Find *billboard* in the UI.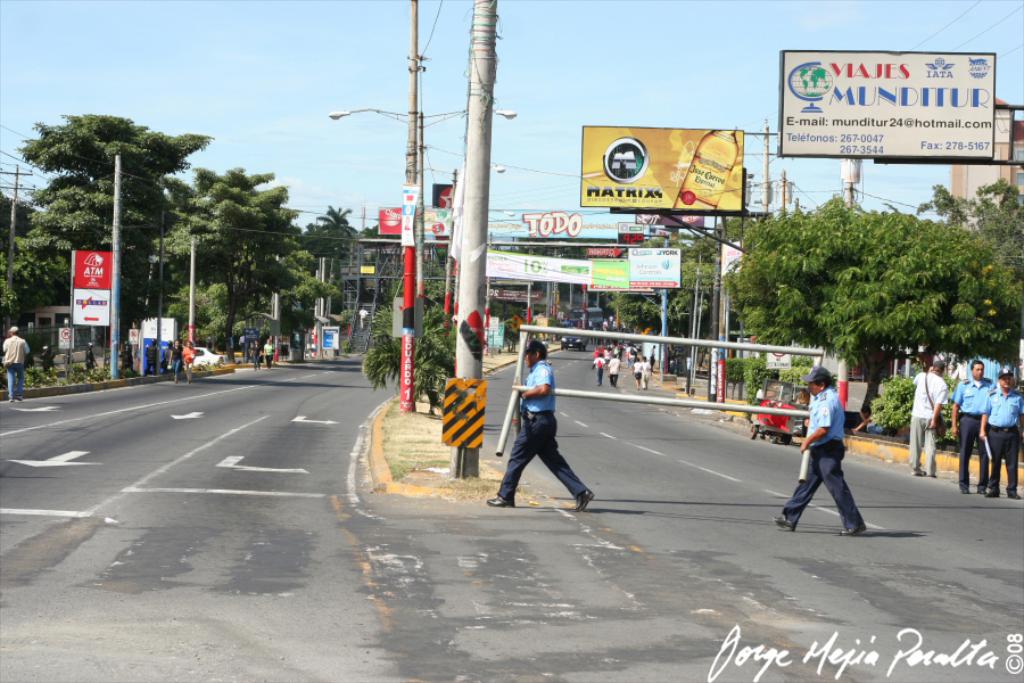
UI element at (579, 262, 633, 294).
